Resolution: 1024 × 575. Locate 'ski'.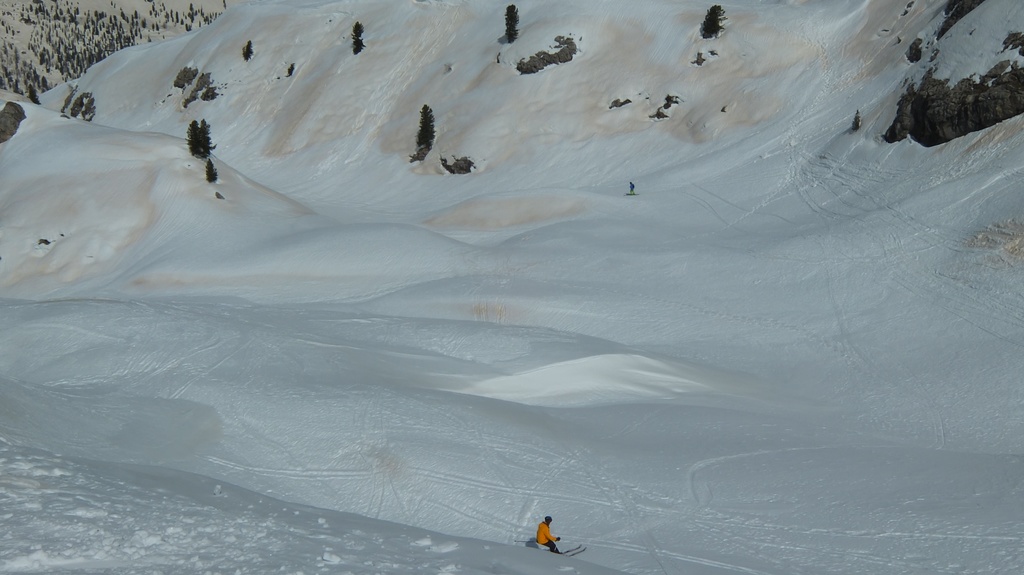
crop(563, 546, 589, 557).
